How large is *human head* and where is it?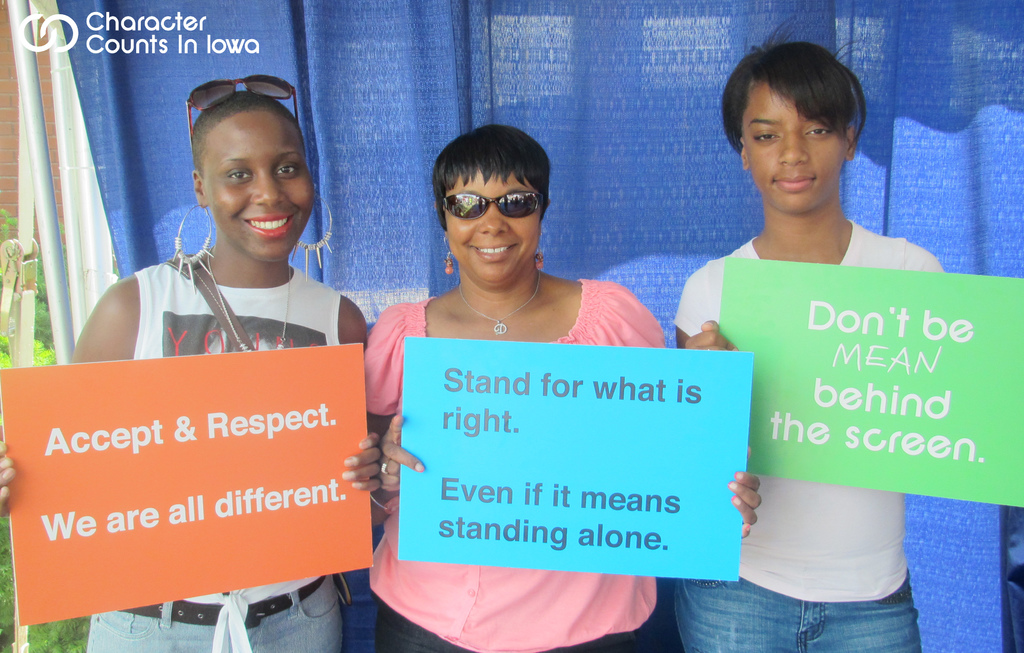
Bounding box: pyautogui.locateOnScreen(160, 67, 303, 248).
